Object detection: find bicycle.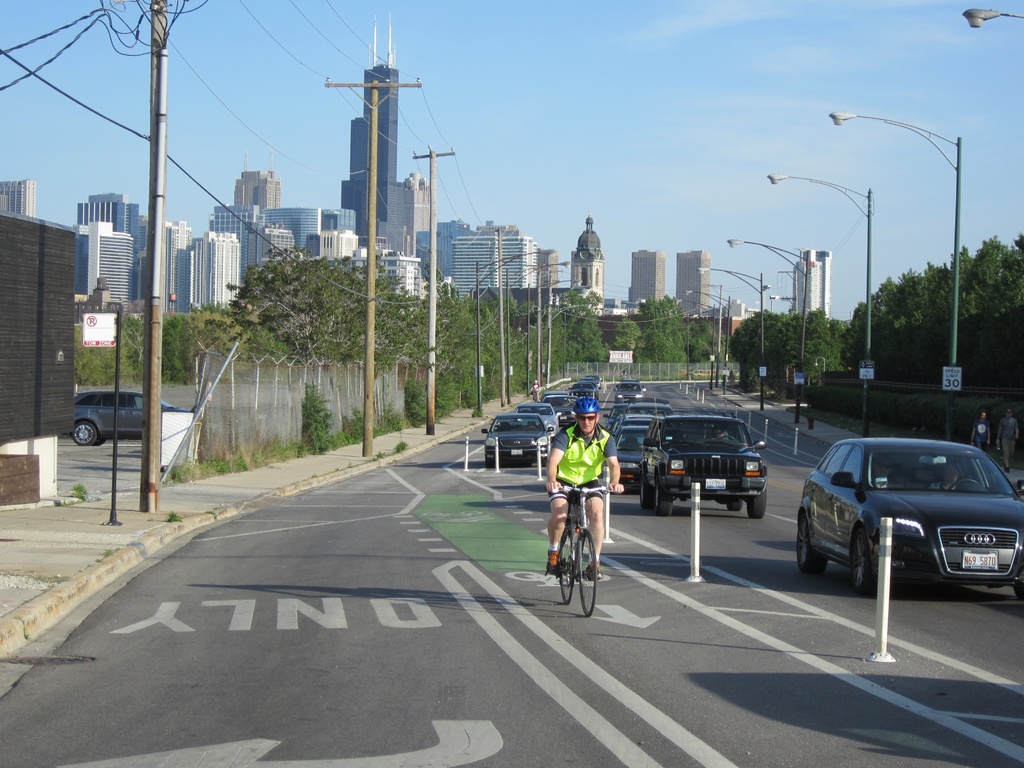
detection(549, 479, 623, 614).
